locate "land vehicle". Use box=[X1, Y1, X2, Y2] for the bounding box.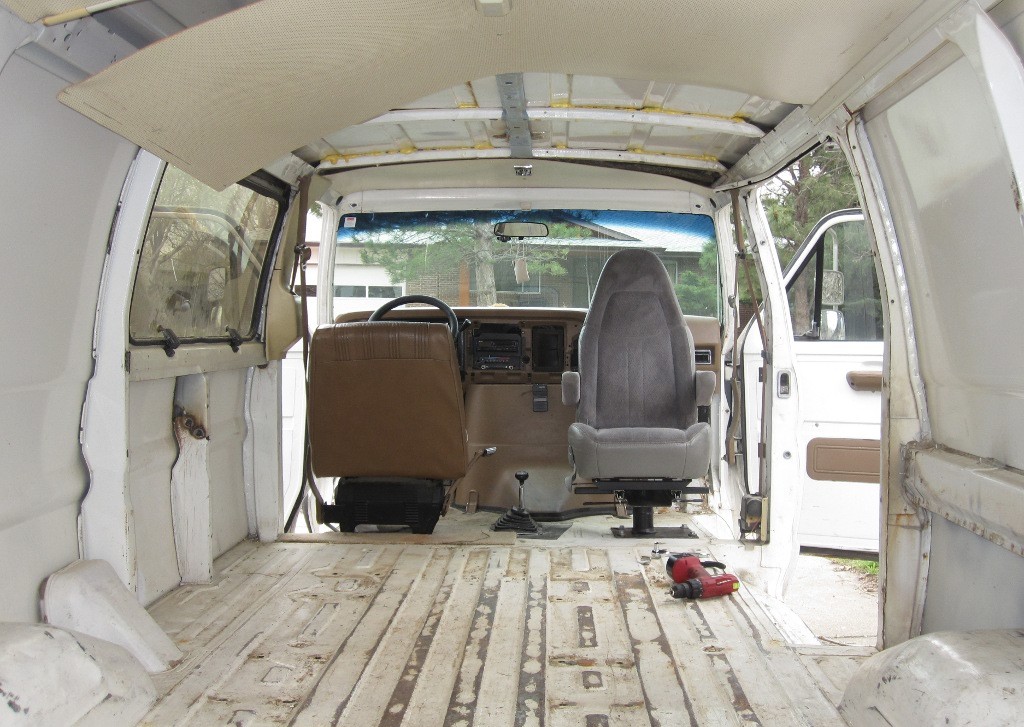
box=[0, 0, 1023, 726].
